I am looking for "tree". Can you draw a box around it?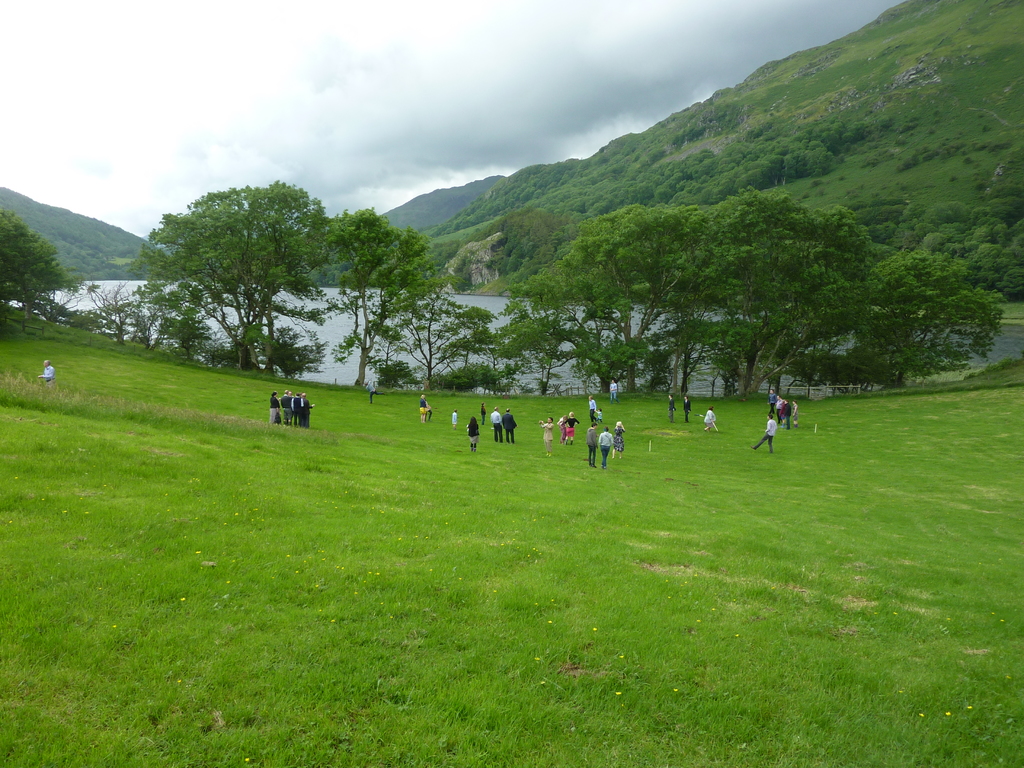
Sure, the bounding box is {"x1": 157, "y1": 315, "x2": 200, "y2": 358}.
